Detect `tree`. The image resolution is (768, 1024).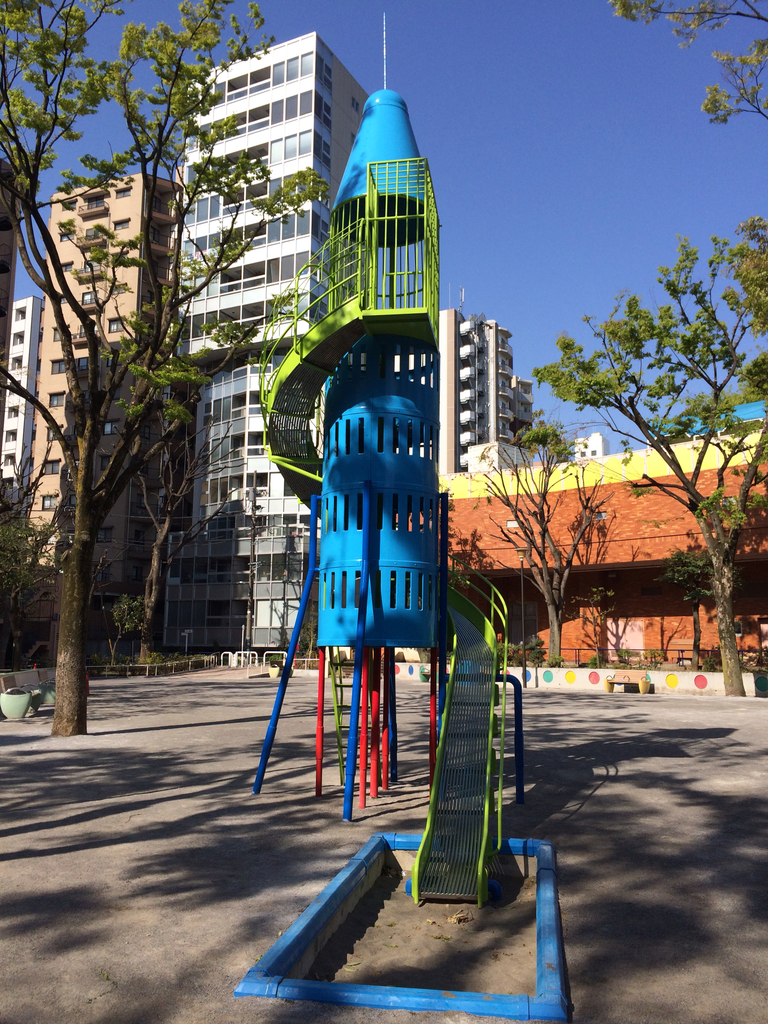
Rect(520, 419, 576, 464).
